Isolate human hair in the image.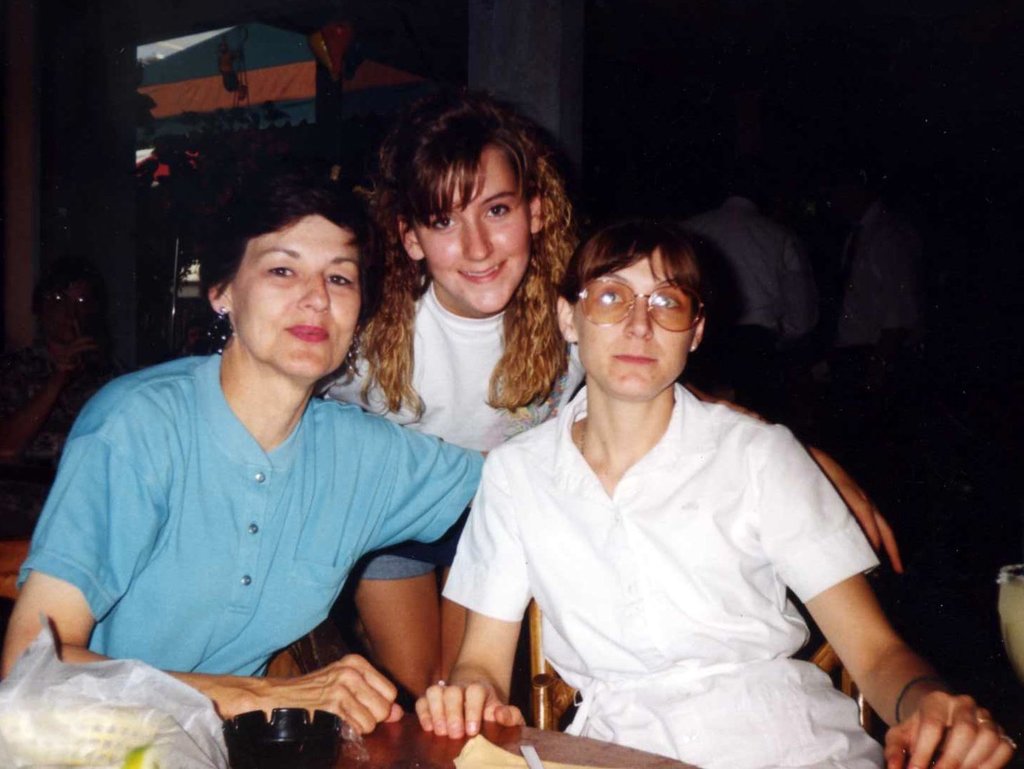
Isolated region: x1=367, y1=100, x2=576, y2=377.
